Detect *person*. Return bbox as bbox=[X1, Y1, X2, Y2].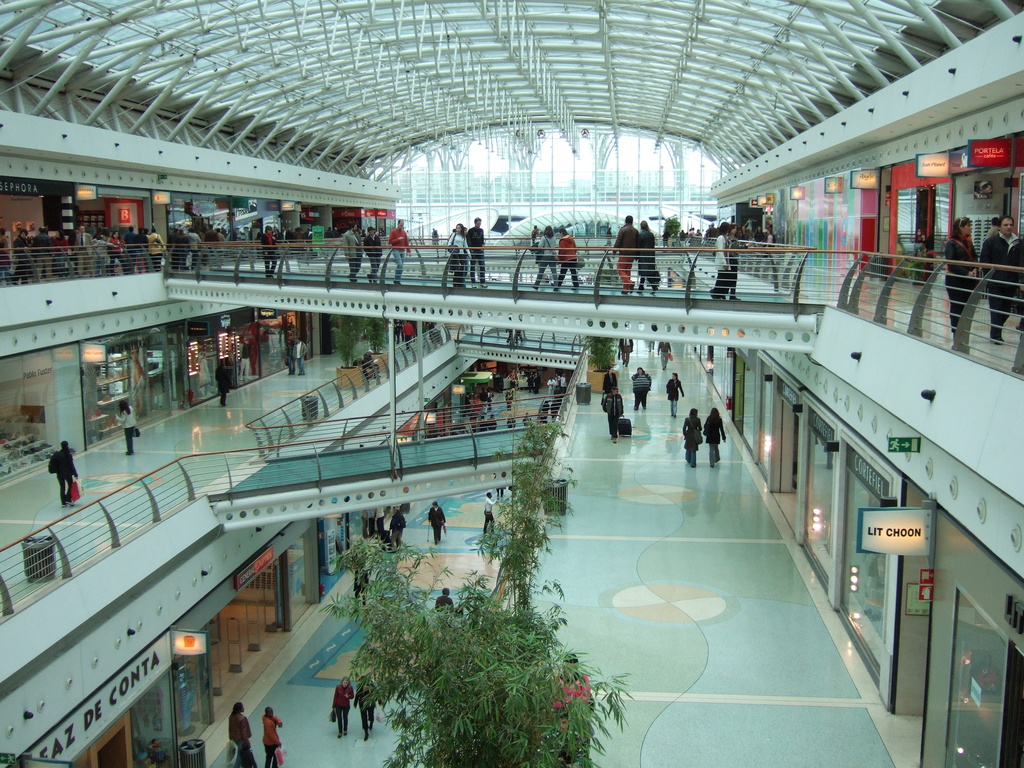
bbox=[214, 352, 236, 409].
